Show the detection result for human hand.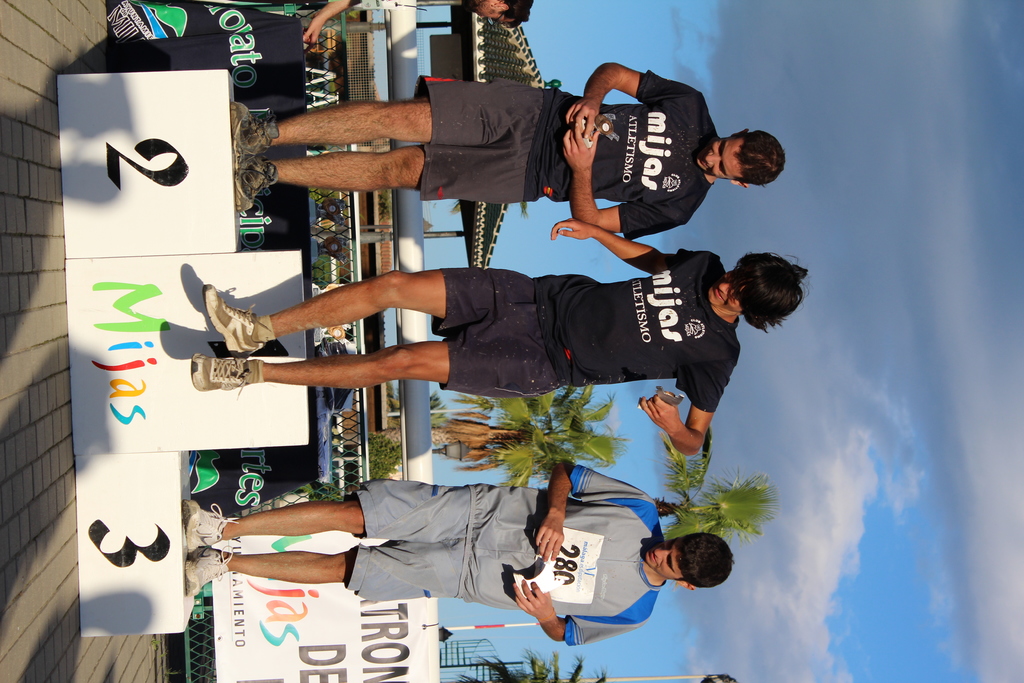
pyautogui.locateOnScreen(531, 513, 565, 563).
